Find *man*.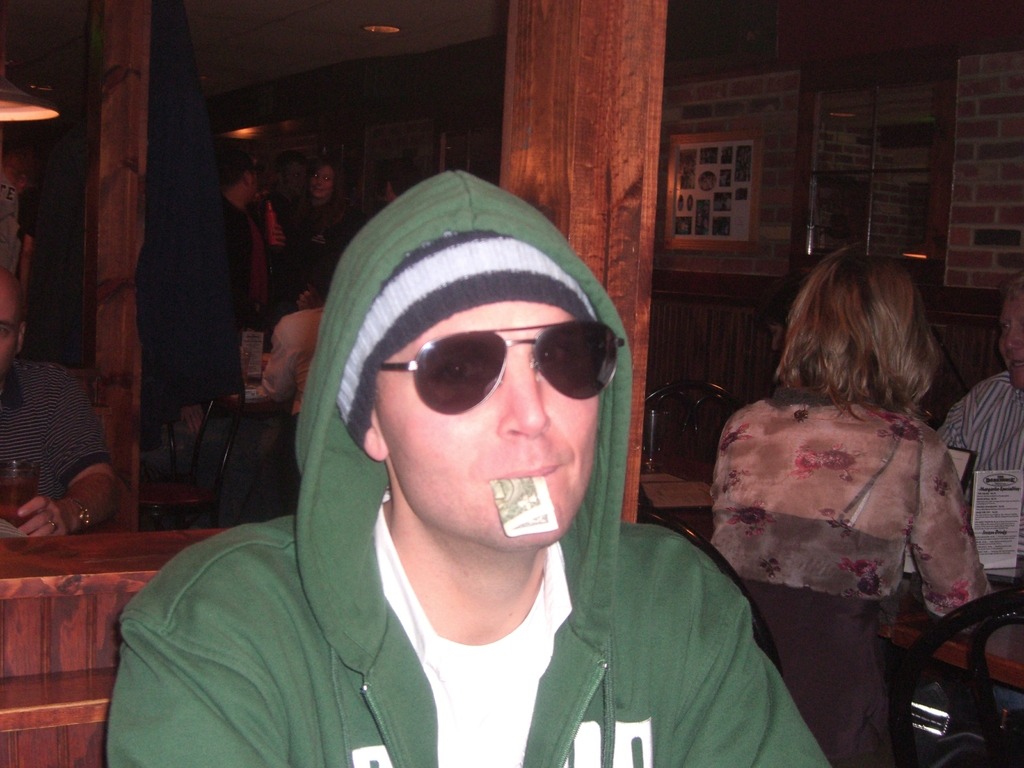
0/264/122/550.
